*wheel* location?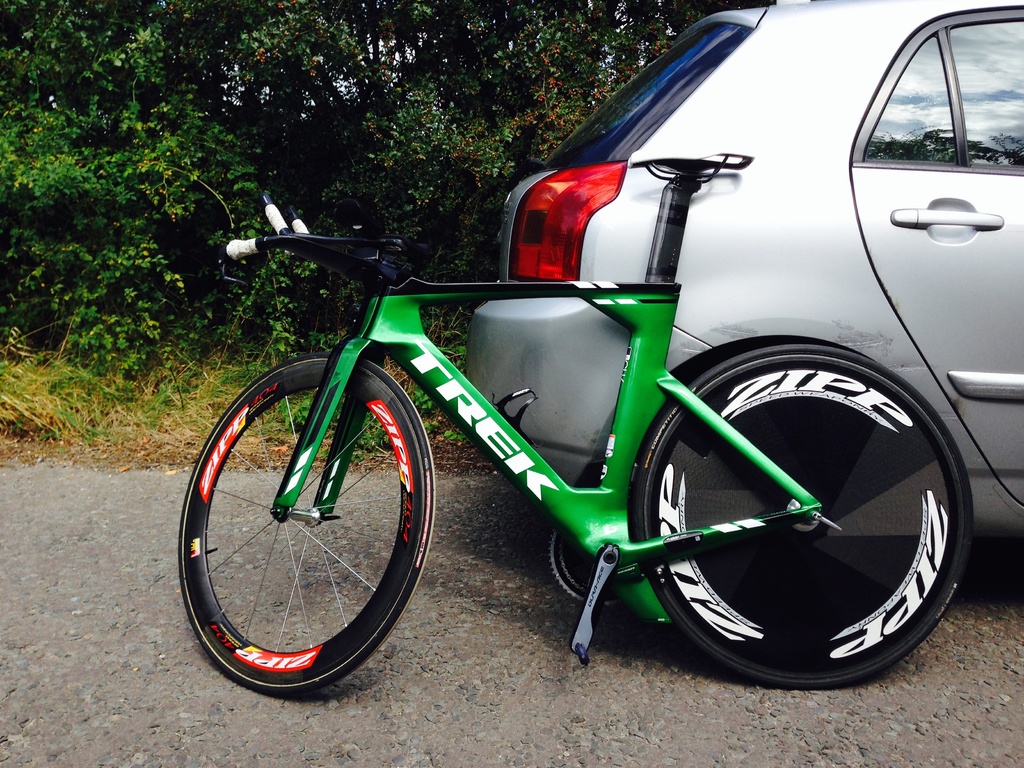
x1=179 y1=351 x2=435 y2=696
